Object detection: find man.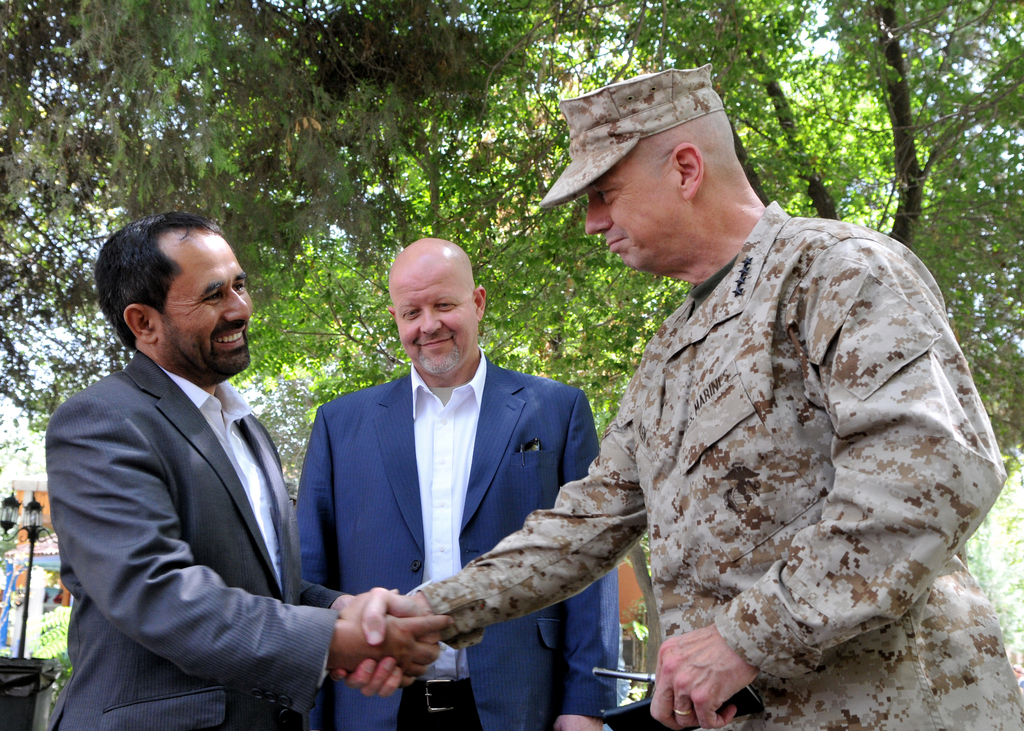
331, 60, 1023, 730.
